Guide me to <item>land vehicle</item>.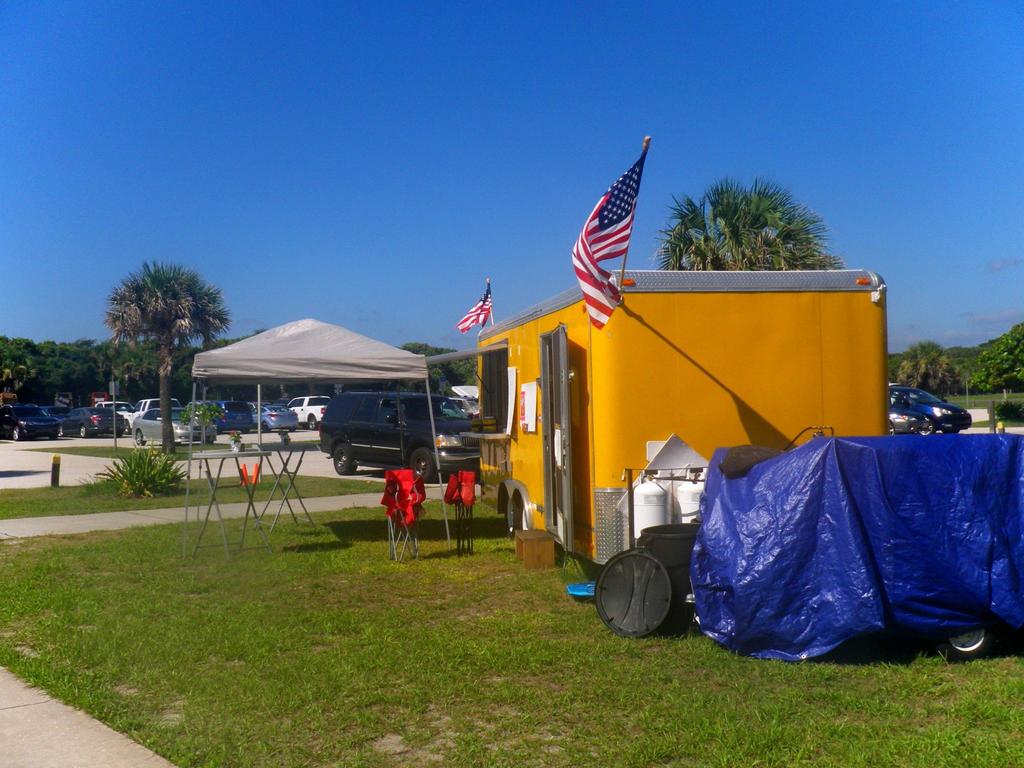
Guidance: x1=476, y1=267, x2=887, y2=568.
